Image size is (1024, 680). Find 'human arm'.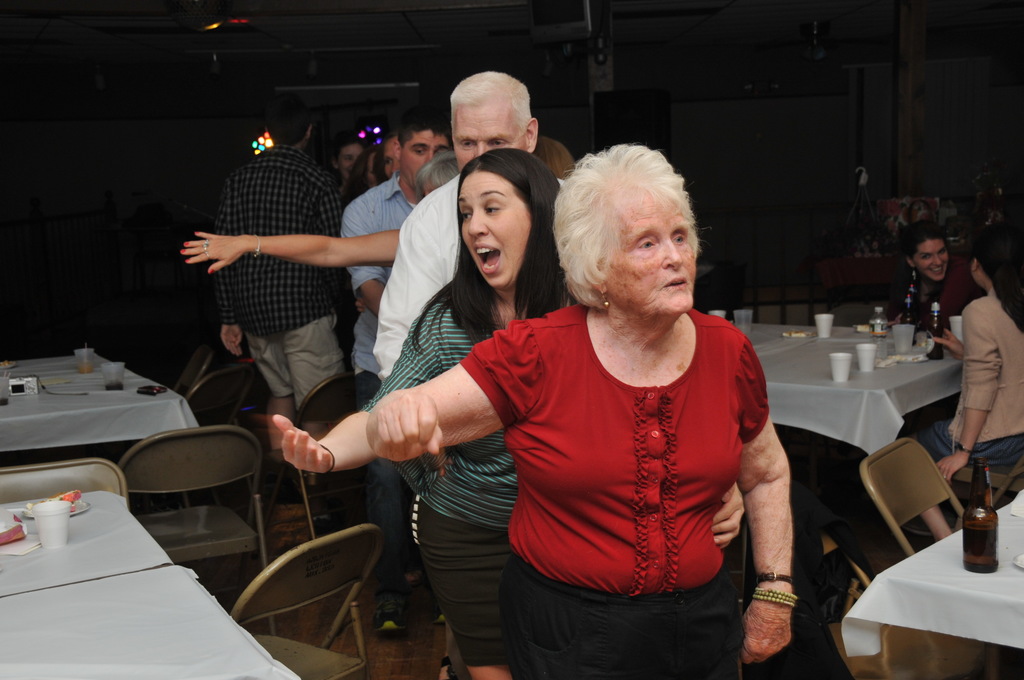
[x1=705, y1=454, x2=755, y2=547].
